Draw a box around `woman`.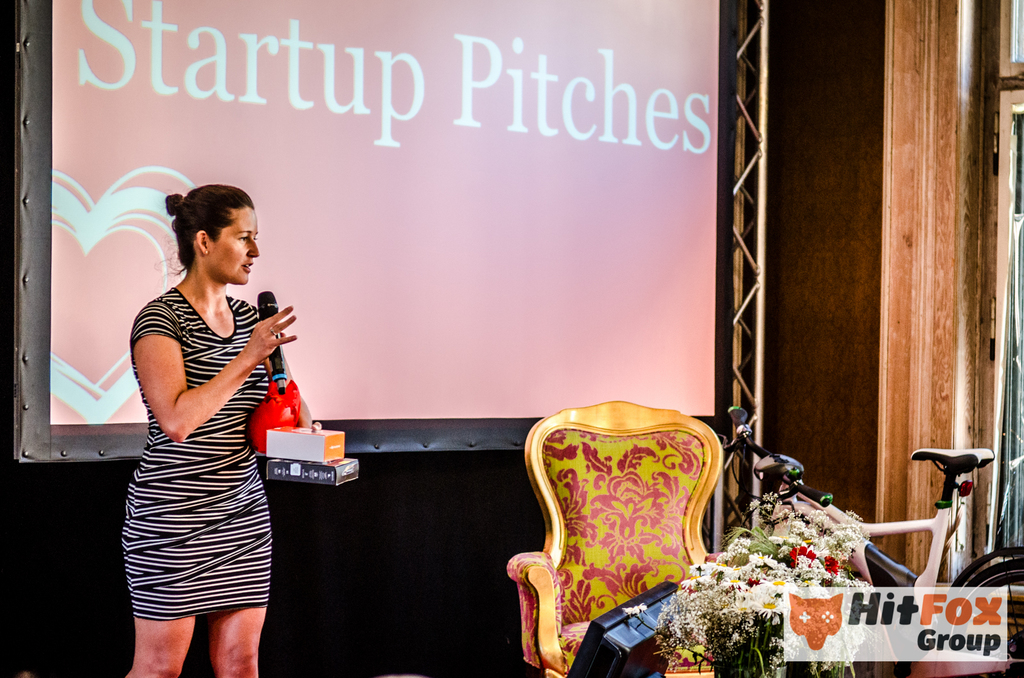
pyautogui.locateOnScreen(109, 185, 296, 677).
